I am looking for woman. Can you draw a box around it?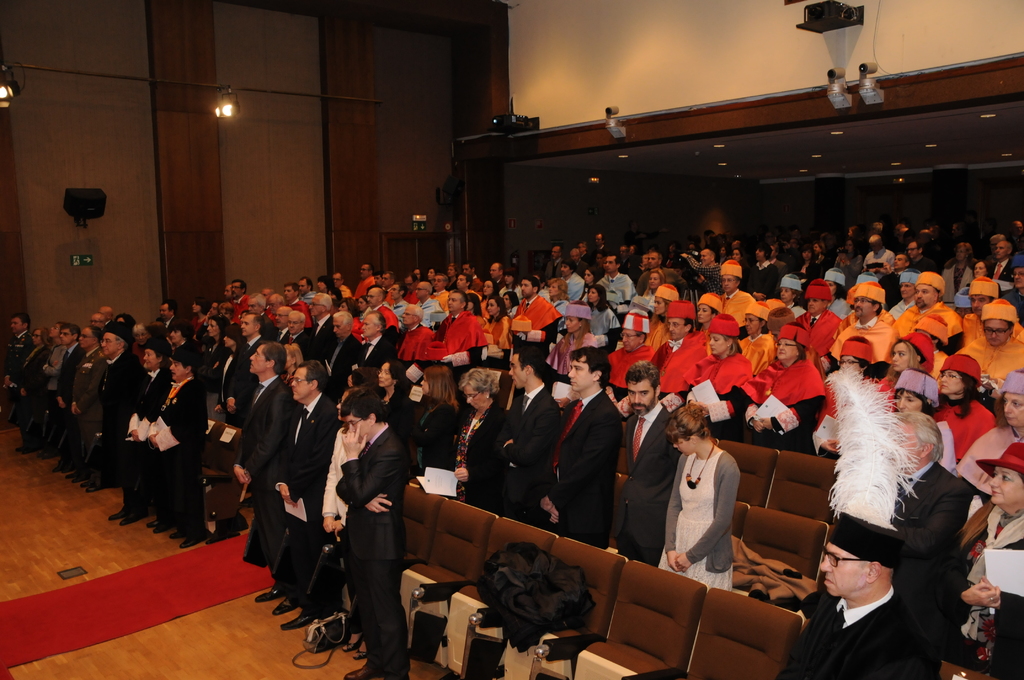
Sure, the bounding box is <box>182,299,204,338</box>.
